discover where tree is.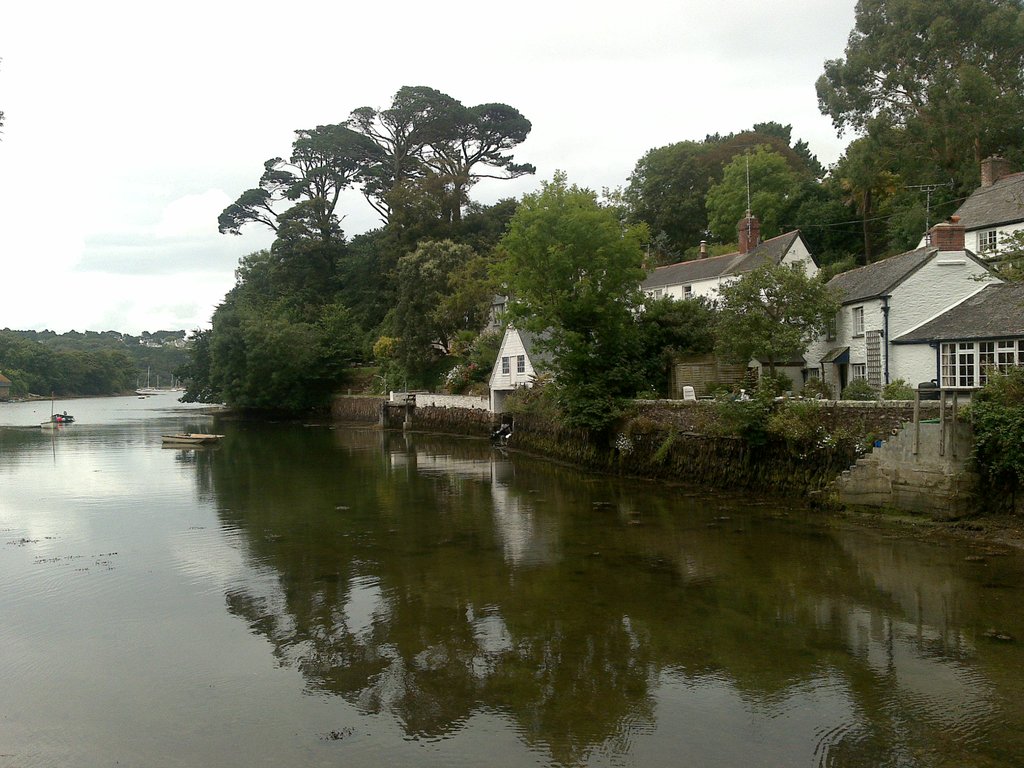
Discovered at (375, 234, 500, 390).
